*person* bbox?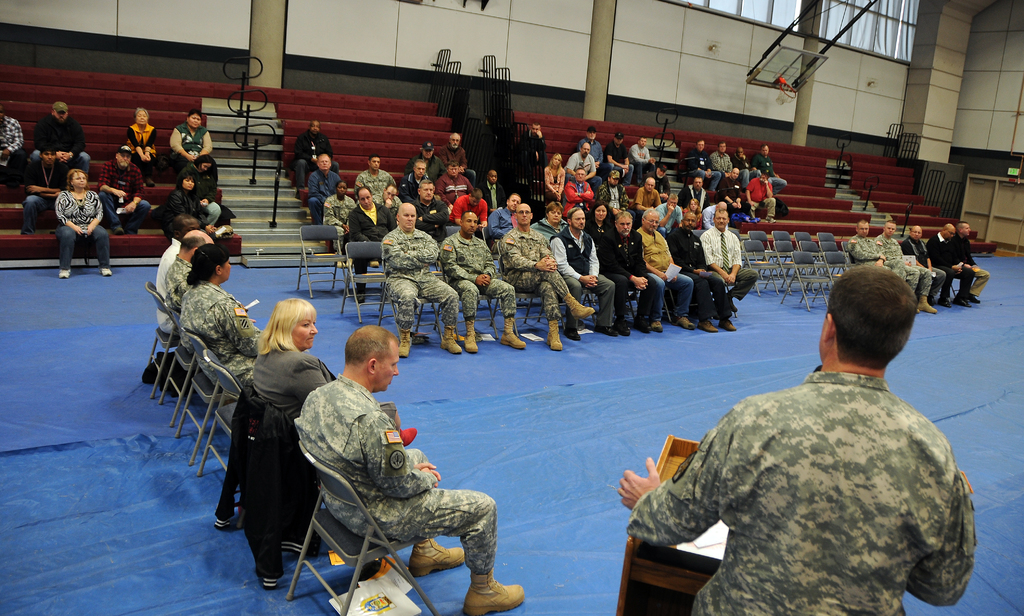
bbox=[877, 221, 937, 313]
